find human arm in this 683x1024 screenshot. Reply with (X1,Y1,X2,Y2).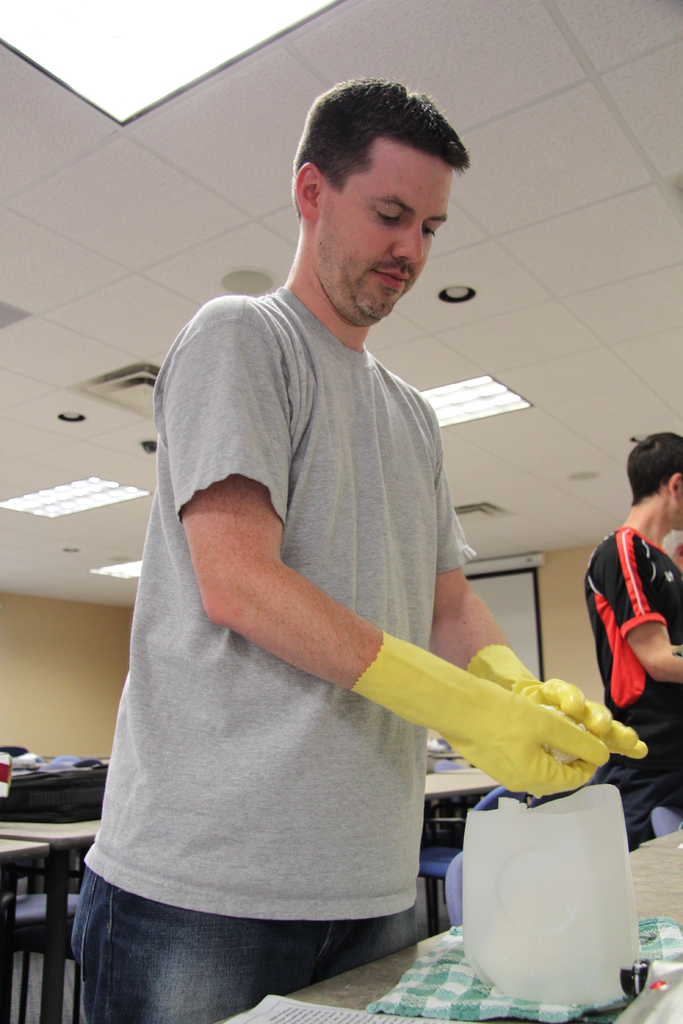
(616,531,682,686).
